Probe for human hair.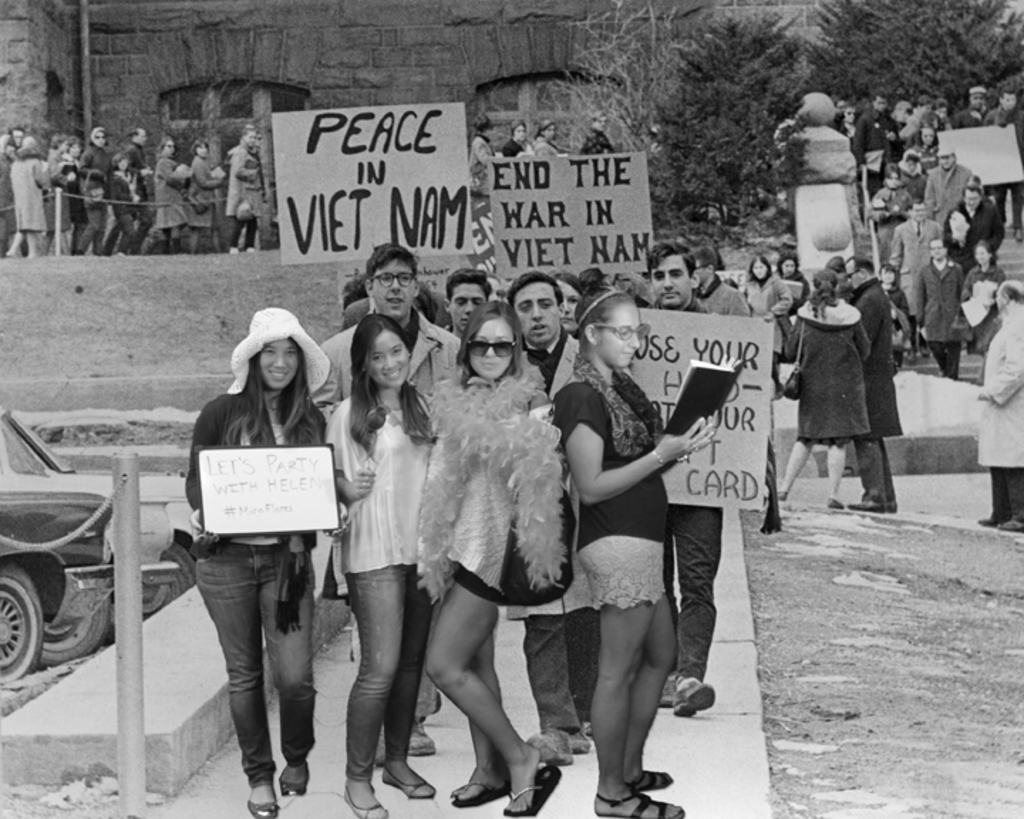
Probe result: x1=997, y1=282, x2=1023, y2=307.
